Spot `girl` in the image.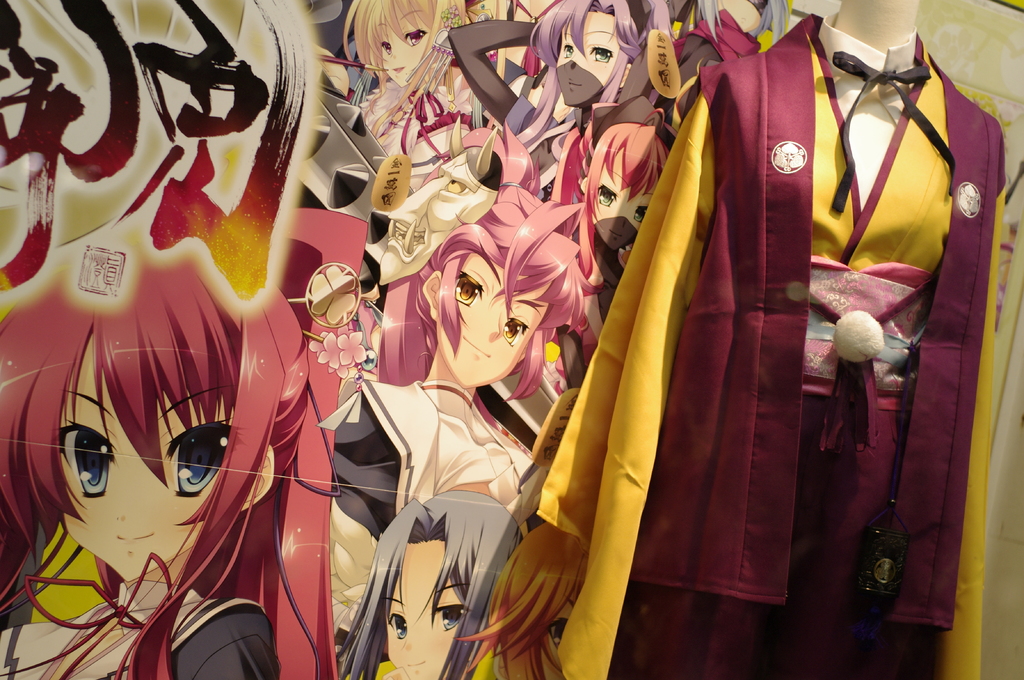
`girl` found at box=[0, 250, 341, 679].
